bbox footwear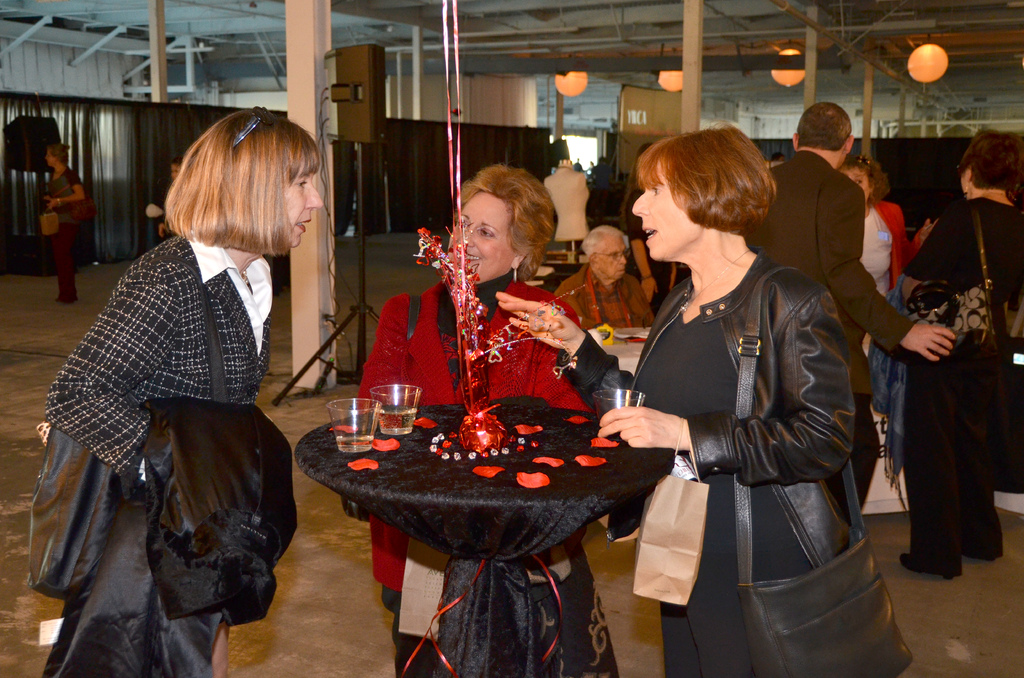
x1=963, y1=537, x2=1004, y2=560
